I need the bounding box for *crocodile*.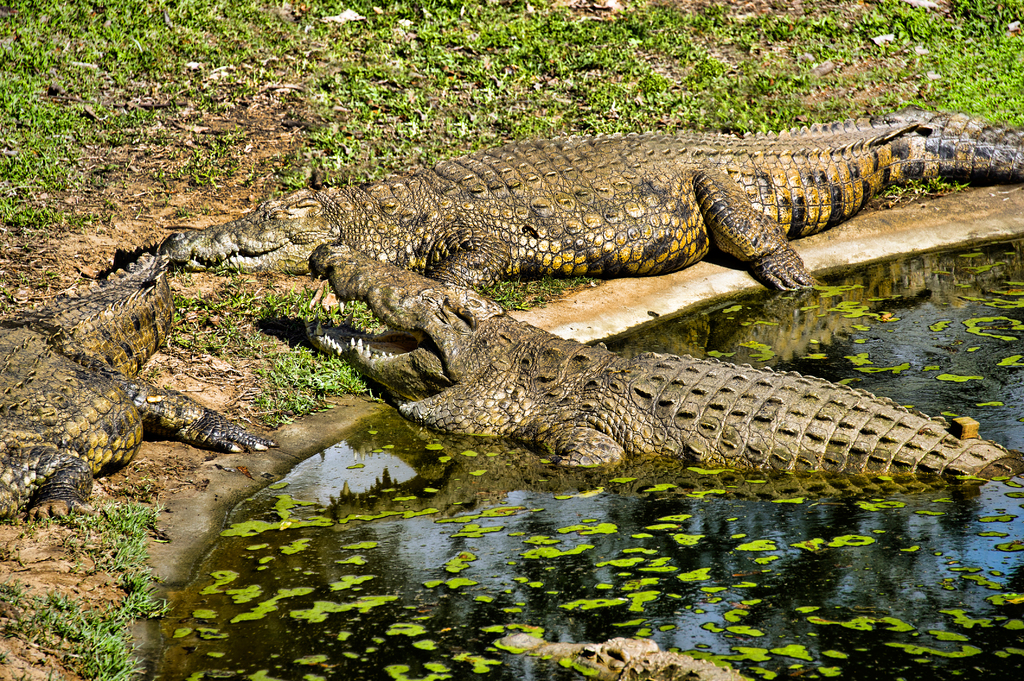
Here it is: box(286, 244, 1023, 467).
